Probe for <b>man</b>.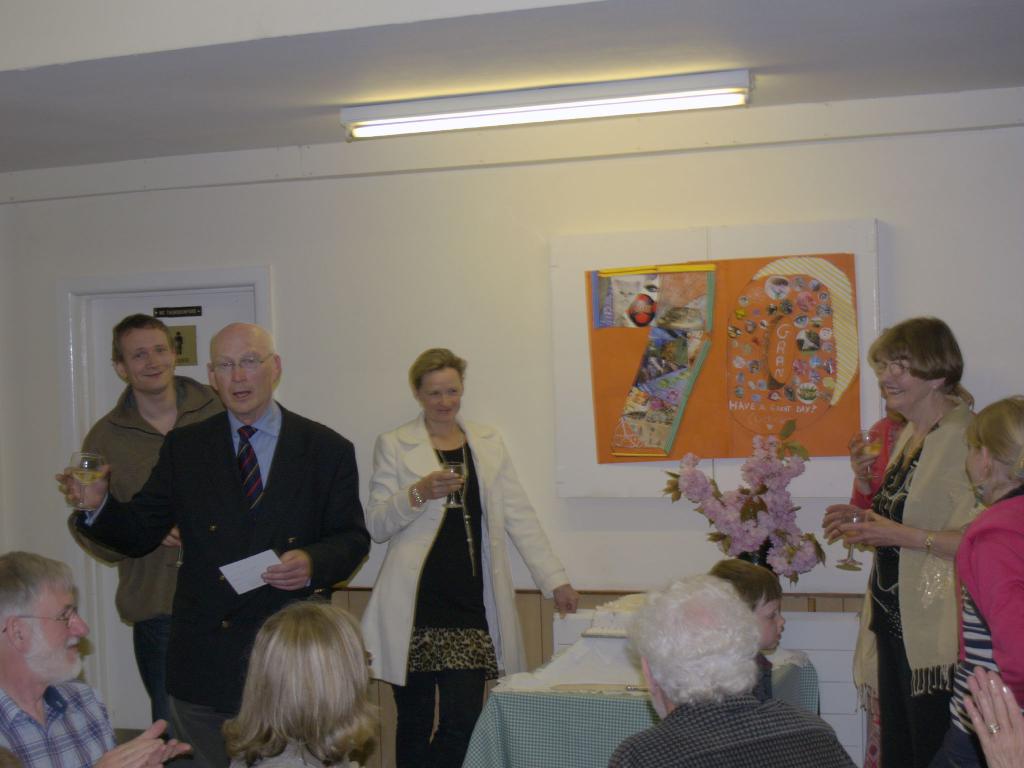
Probe result: {"x1": 0, "y1": 551, "x2": 190, "y2": 767}.
